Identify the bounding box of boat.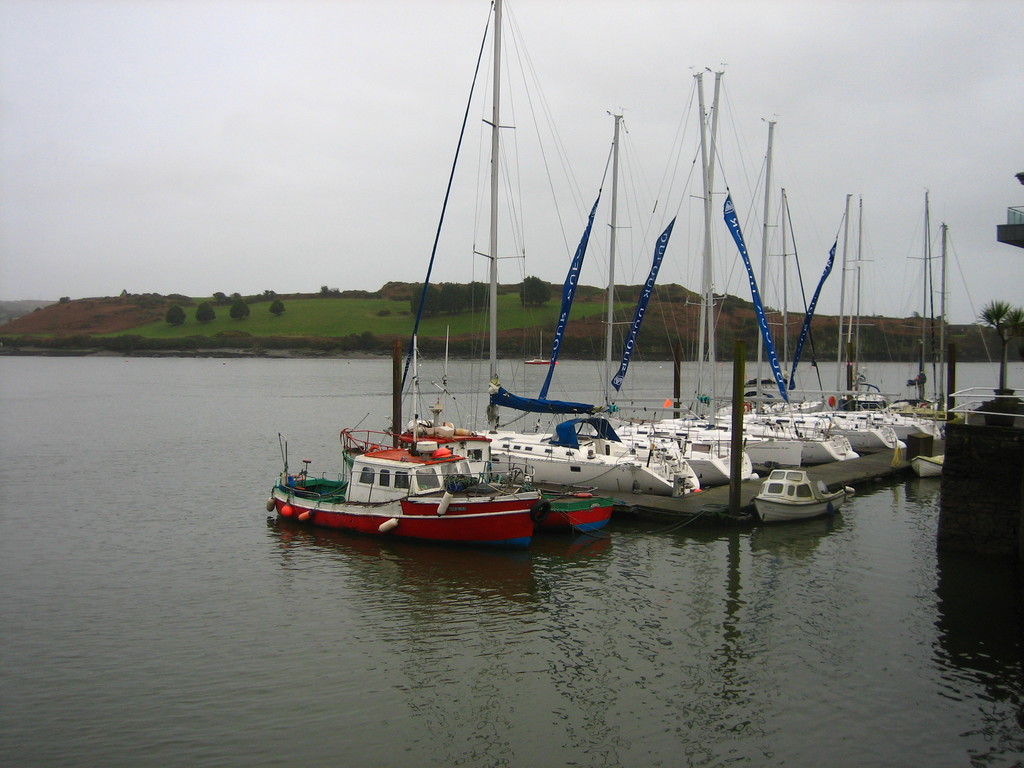
{"x1": 726, "y1": 109, "x2": 854, "y2": 464}.
